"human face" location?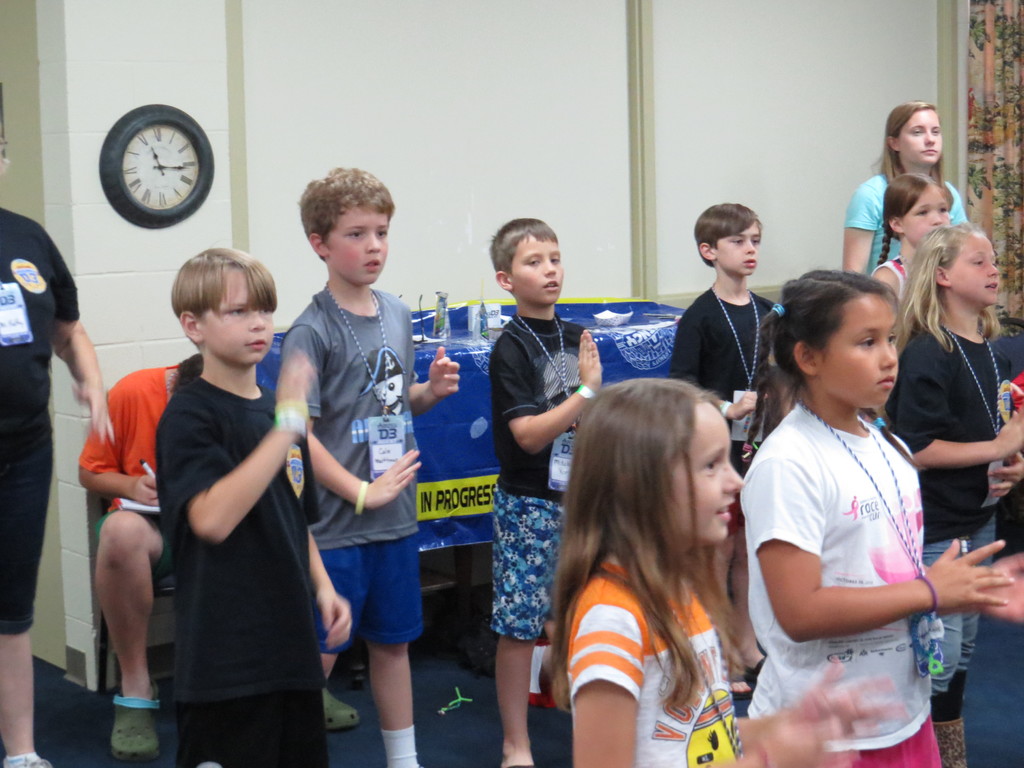
<box>326,200,388,283</box>
